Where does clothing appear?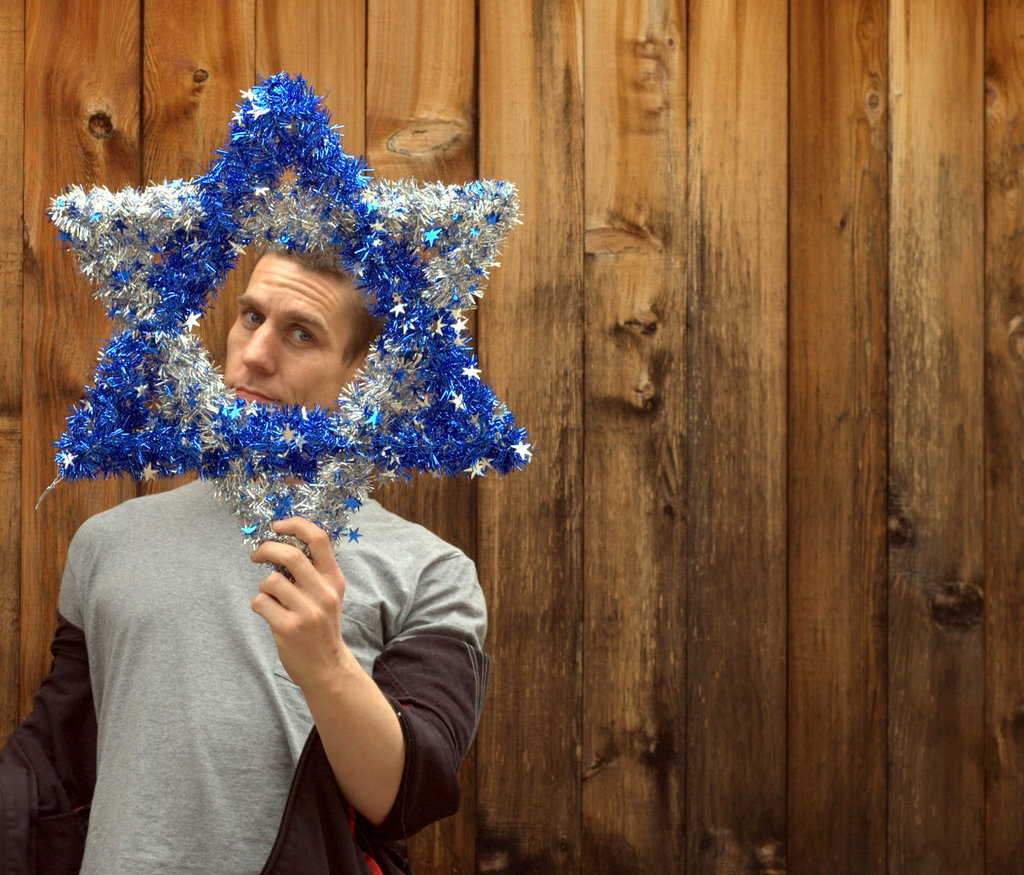
Appears at crop(45, 401, 507, 861).
